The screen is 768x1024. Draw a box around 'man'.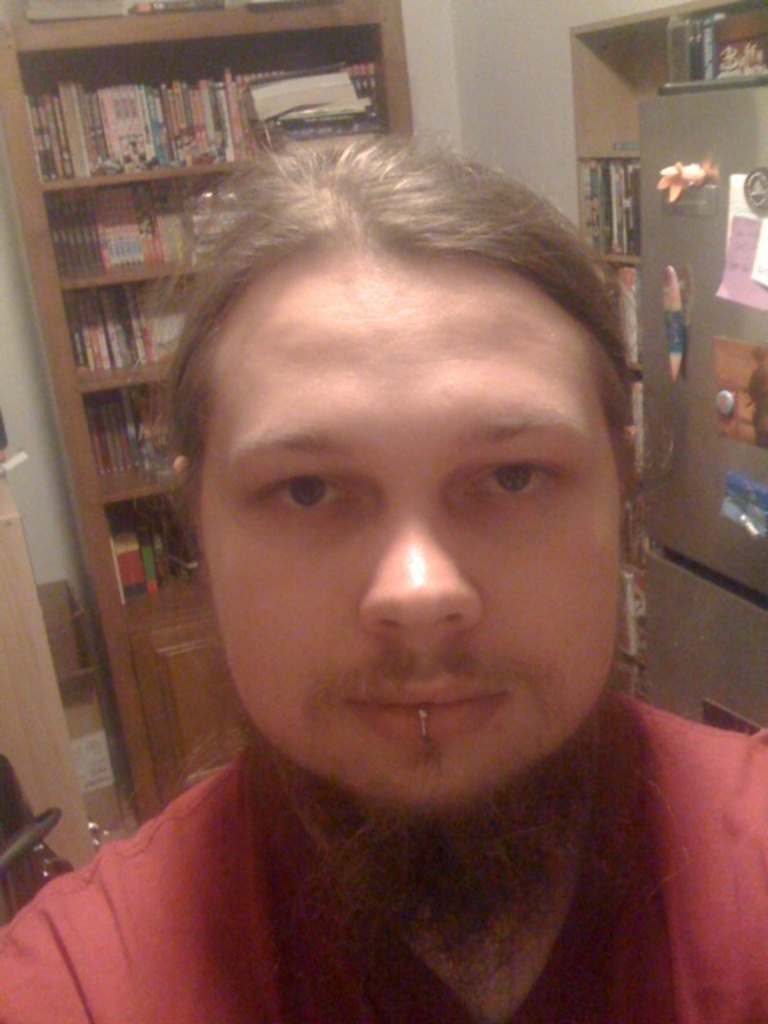
30,59,767,1023.
